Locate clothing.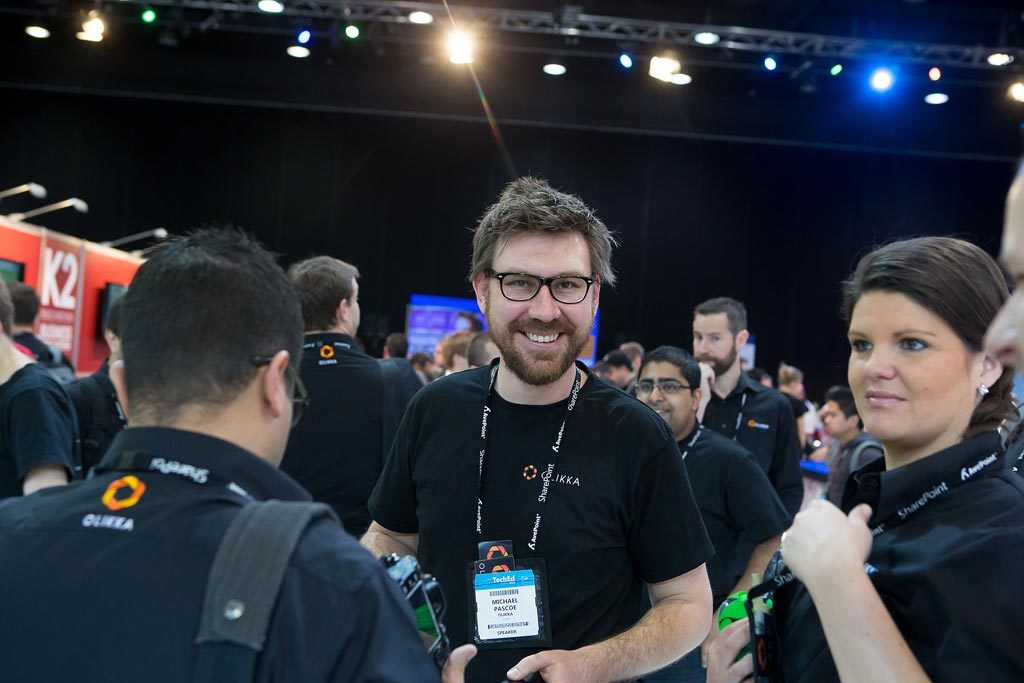
Bounding box: [367, 358, 711, 682].
